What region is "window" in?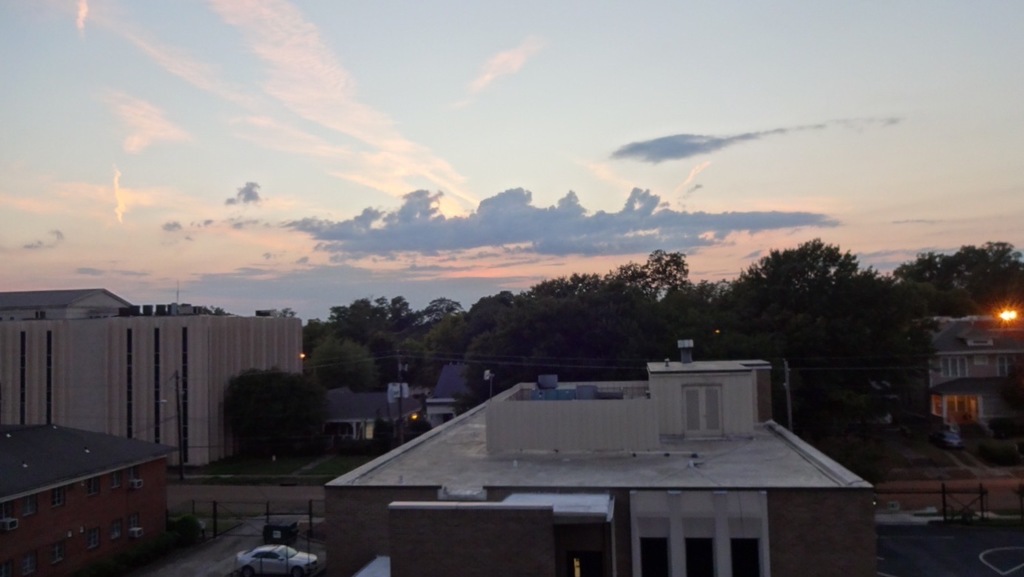
rect(19, 556, 37, 576).
